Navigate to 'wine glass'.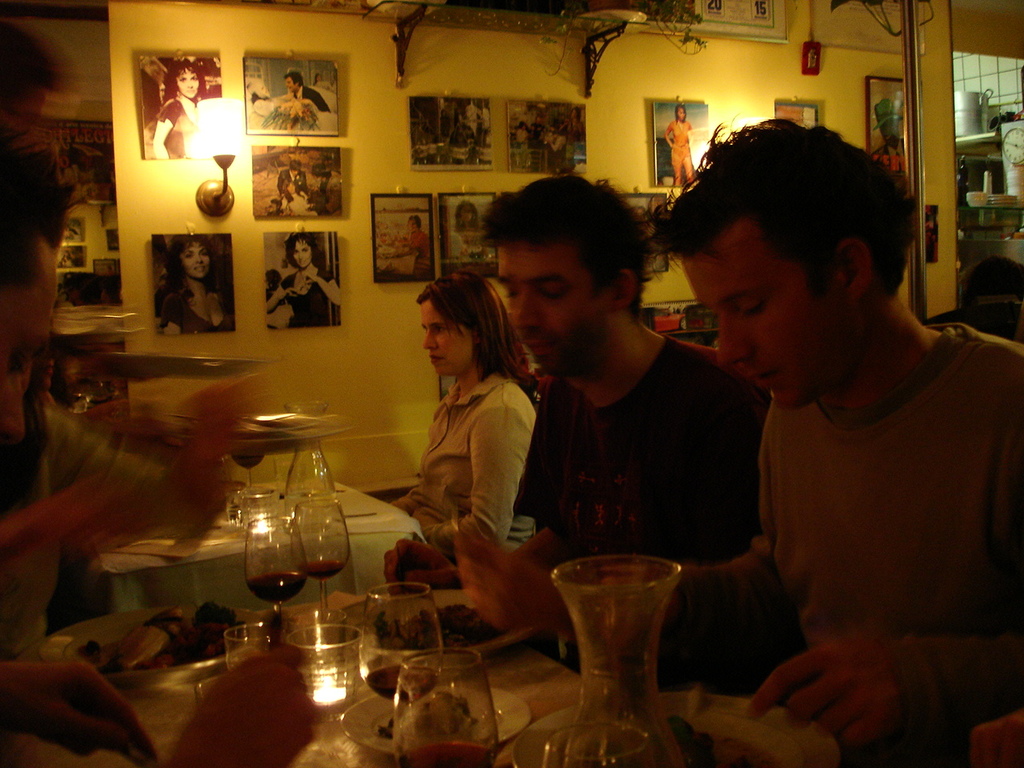
Navigation target: region(242, 510, 302, 630).
